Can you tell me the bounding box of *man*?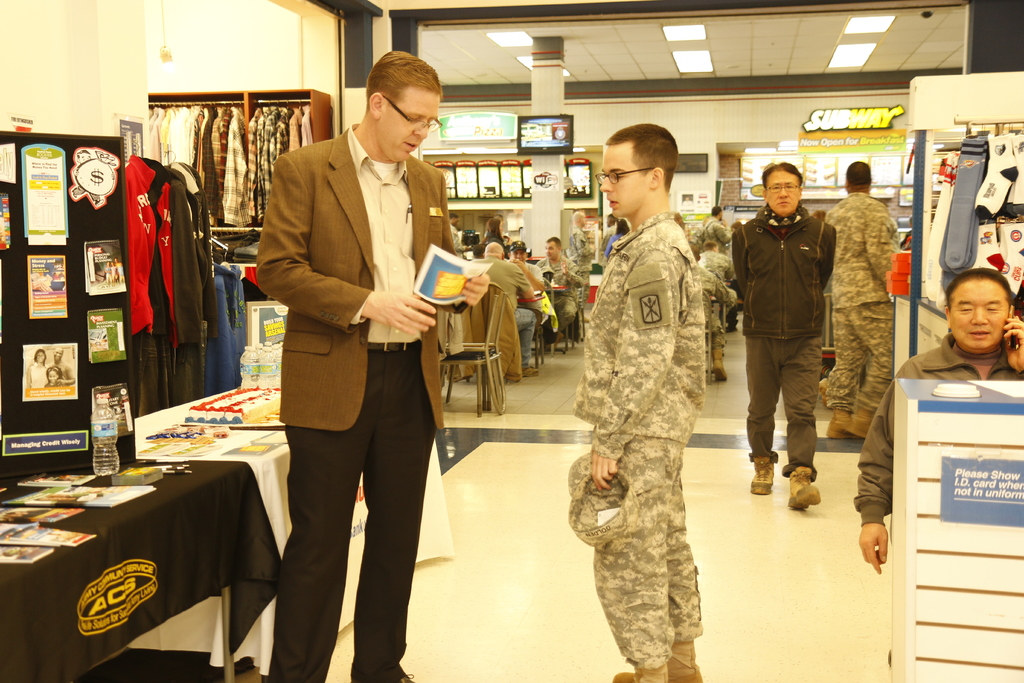
l=511, t=240, r=548, b=284.
